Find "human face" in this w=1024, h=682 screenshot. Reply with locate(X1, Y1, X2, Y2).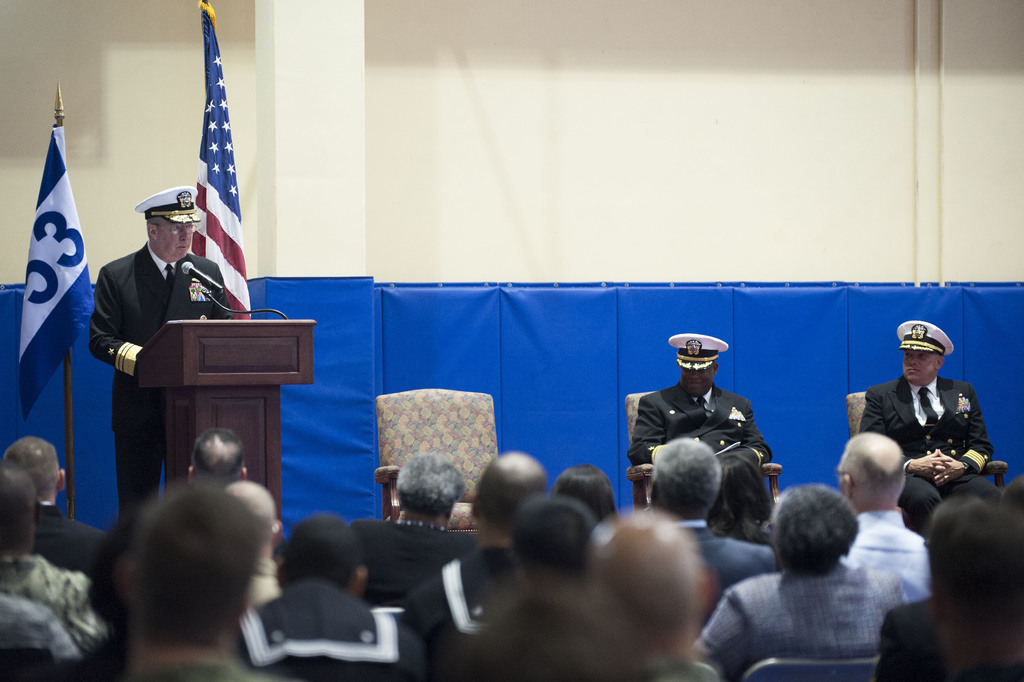
locate(902, 350, 939, 384).
